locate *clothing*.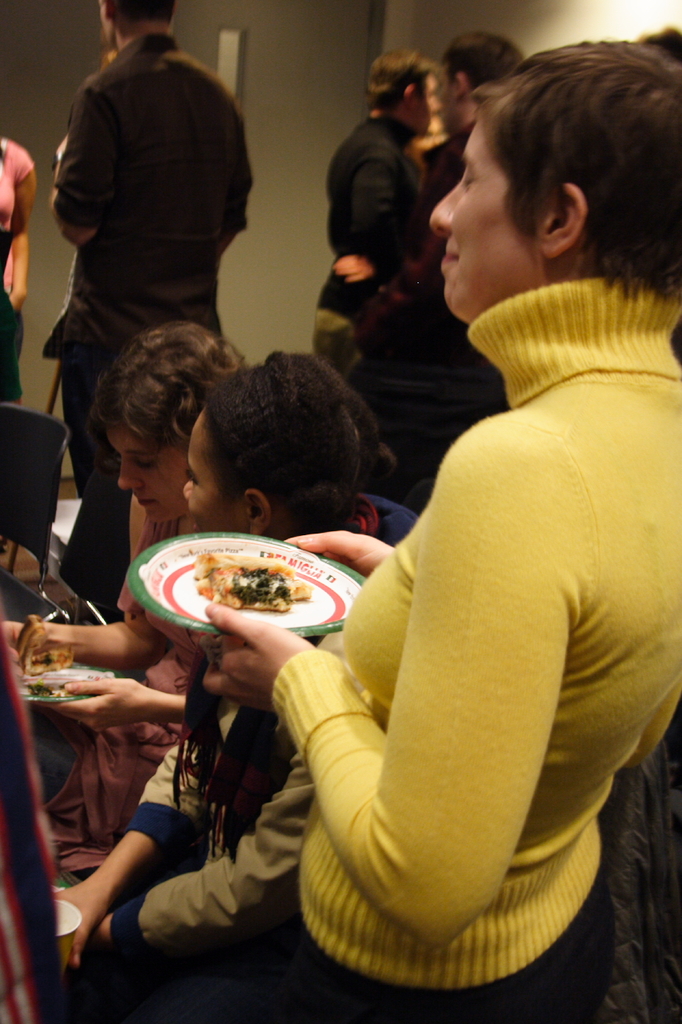
Bounding box: detection(314, 104, 411, 386).
